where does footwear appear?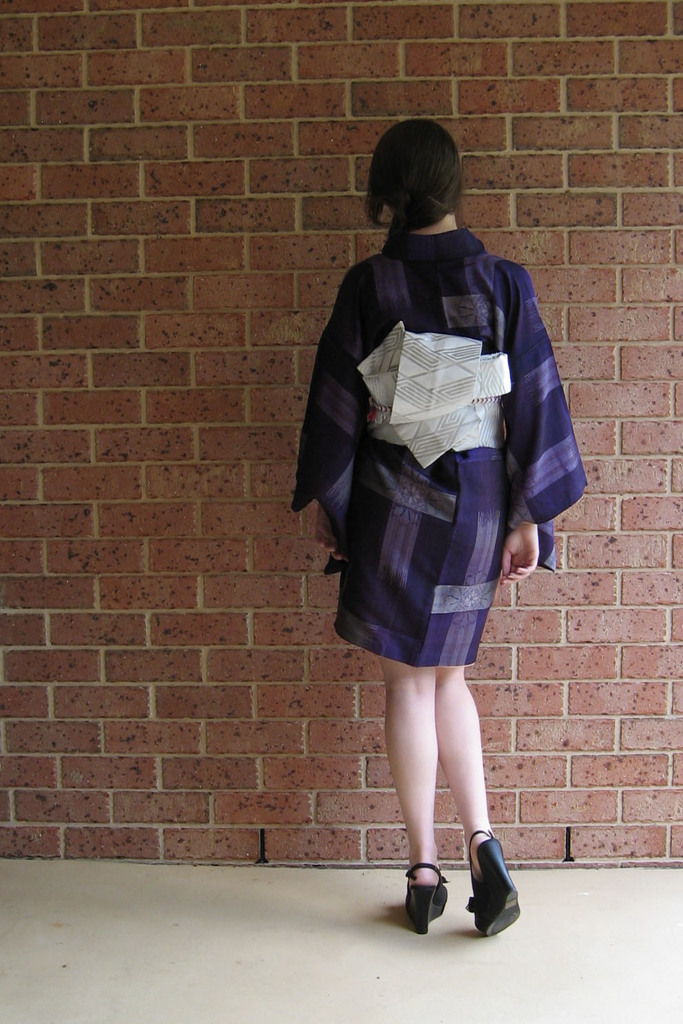
Appears at l=403, t=861, r=449, b=939.
